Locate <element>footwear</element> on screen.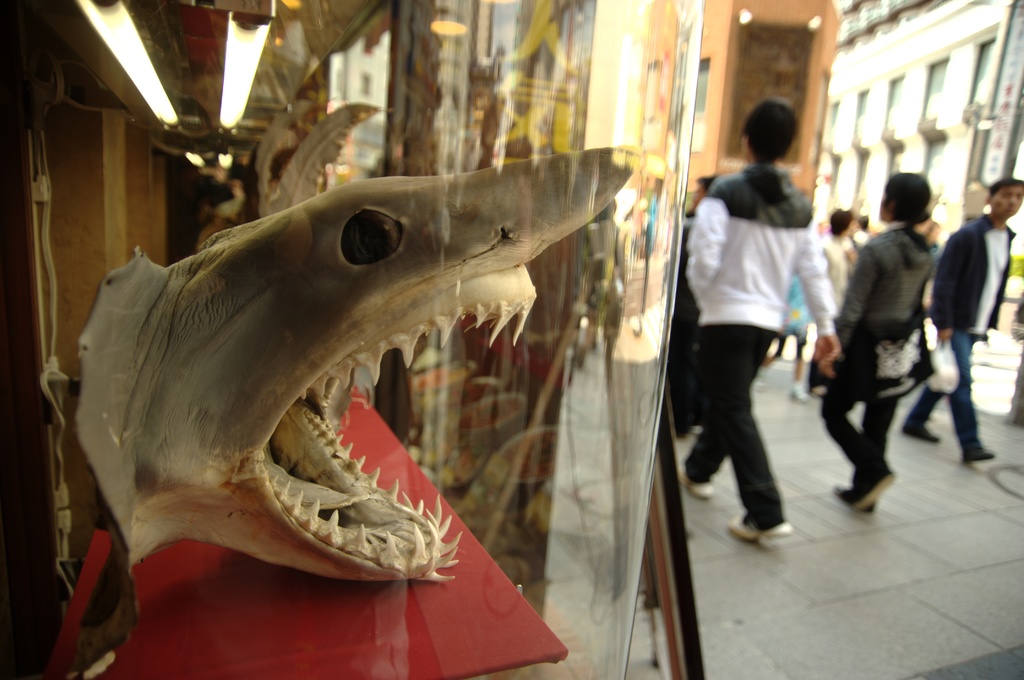
On screen at x1=680 y1=460 x2=714 y2=498.
